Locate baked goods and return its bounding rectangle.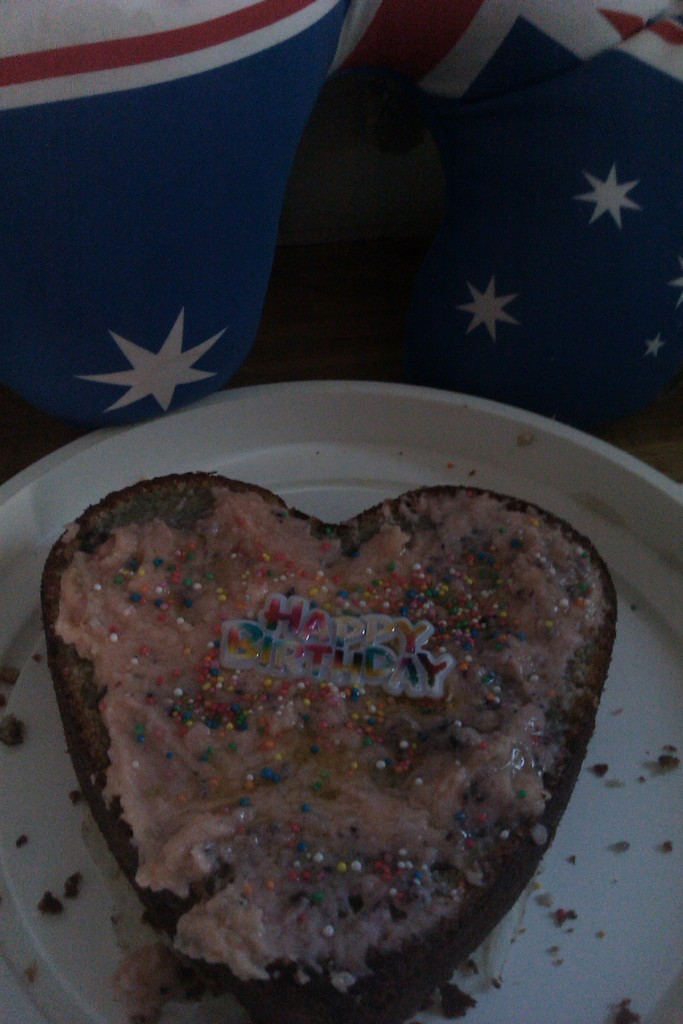
(x1=45, y1=476, x2=621, y2=964).
